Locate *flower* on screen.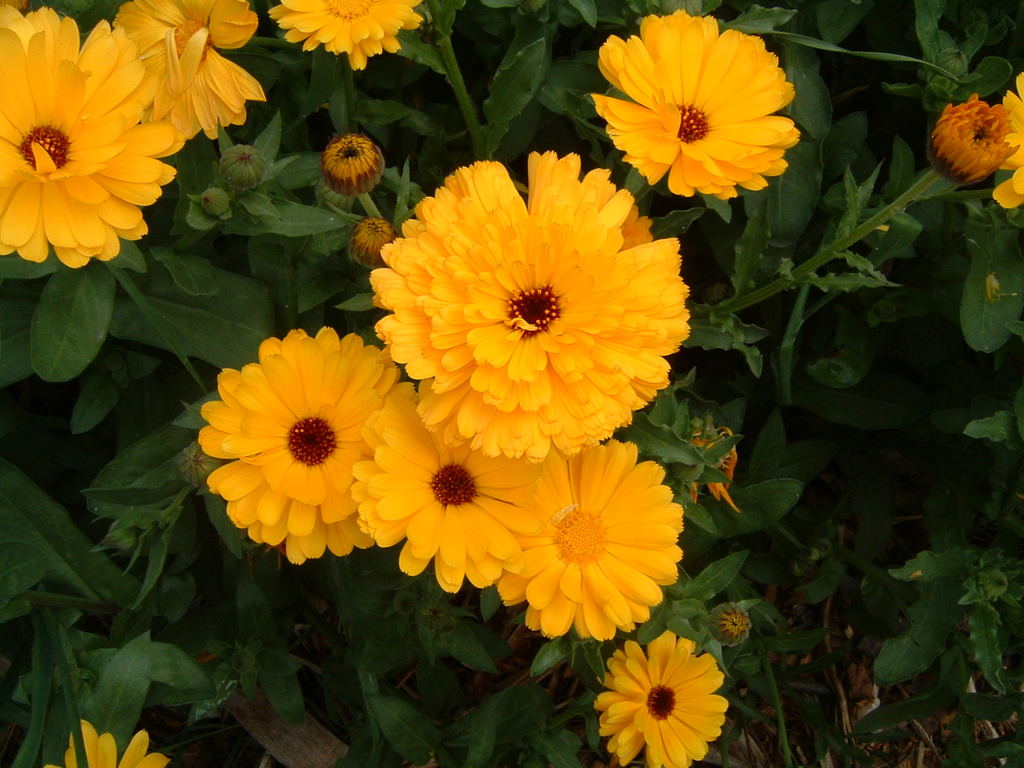
On screen at (988,74,1023,212).
